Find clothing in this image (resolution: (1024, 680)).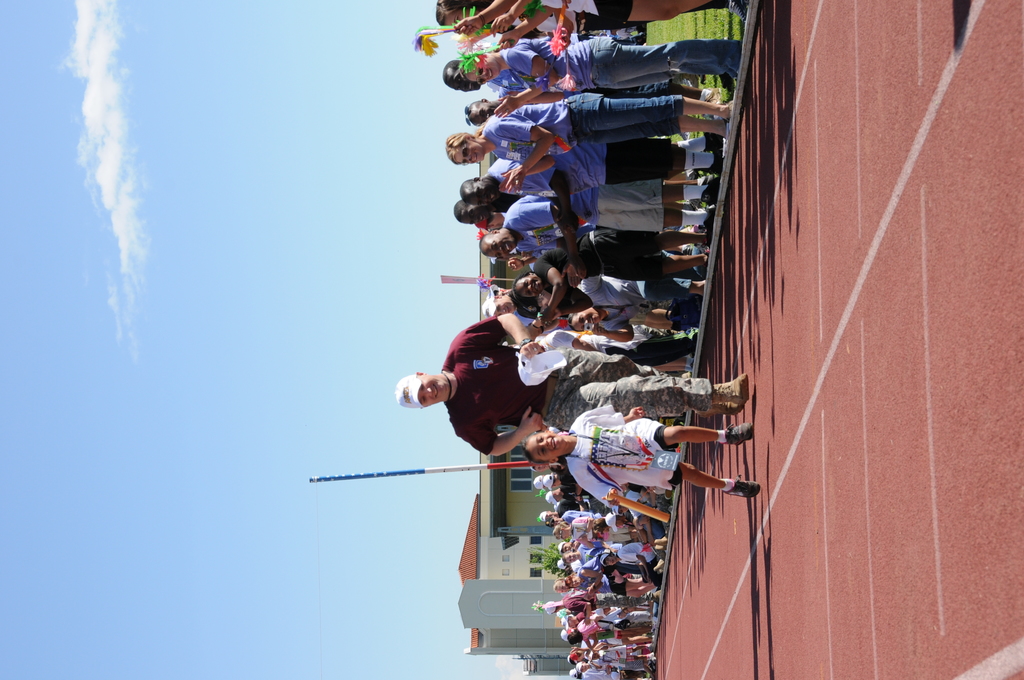
{"left": 614, "top": 544, "right": 658, "bottom": 565}.
